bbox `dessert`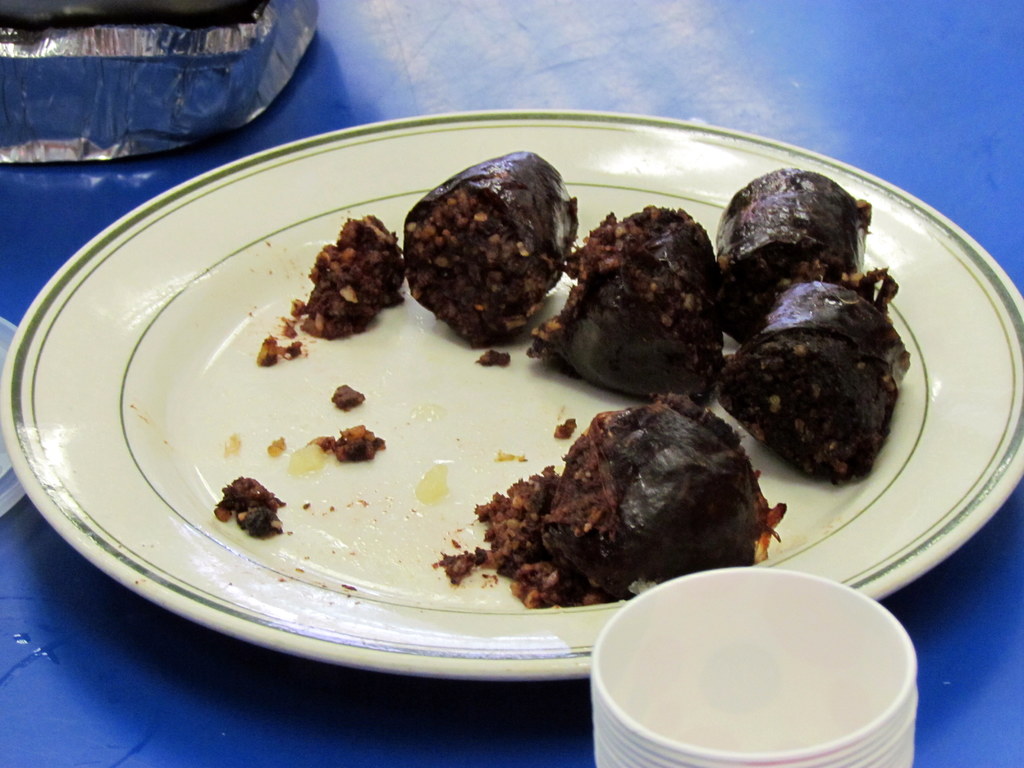
74/156/885/664
